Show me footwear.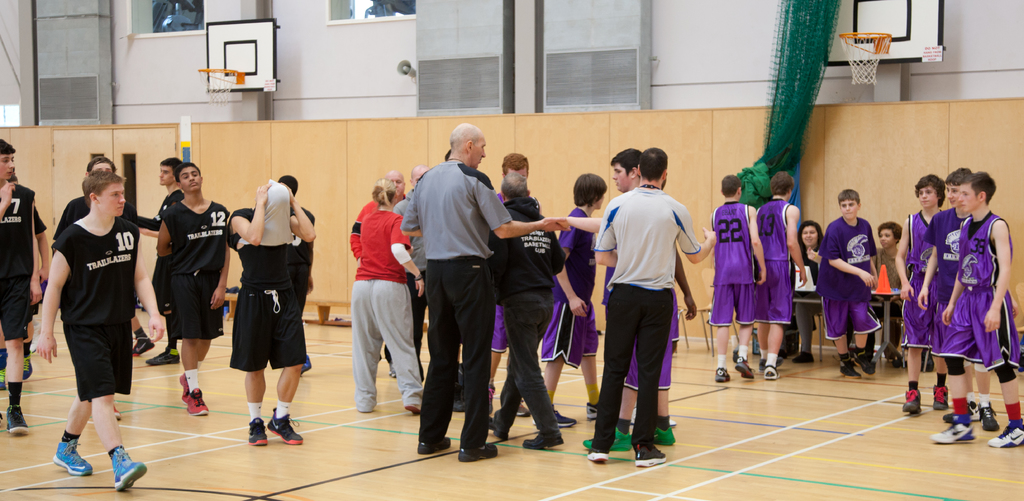
footwear is here: {"left": 849, "top": 356, "right": 871, "bottom": 377}.
